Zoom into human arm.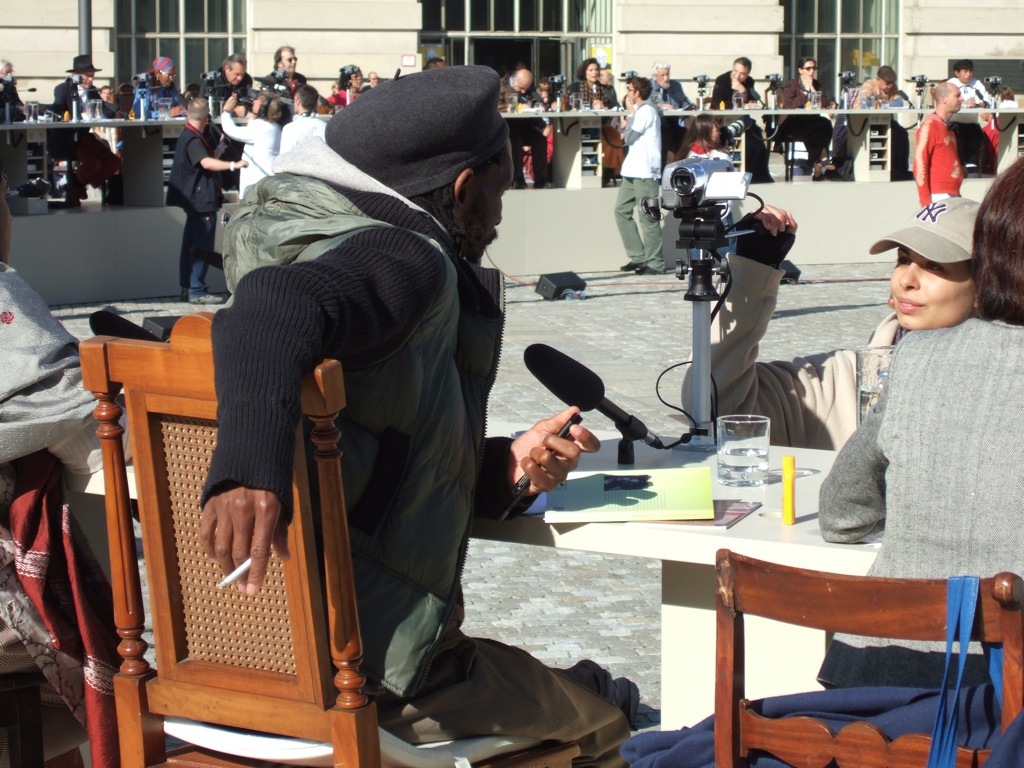
Zoom target: box(679, 201, 834, 449).
